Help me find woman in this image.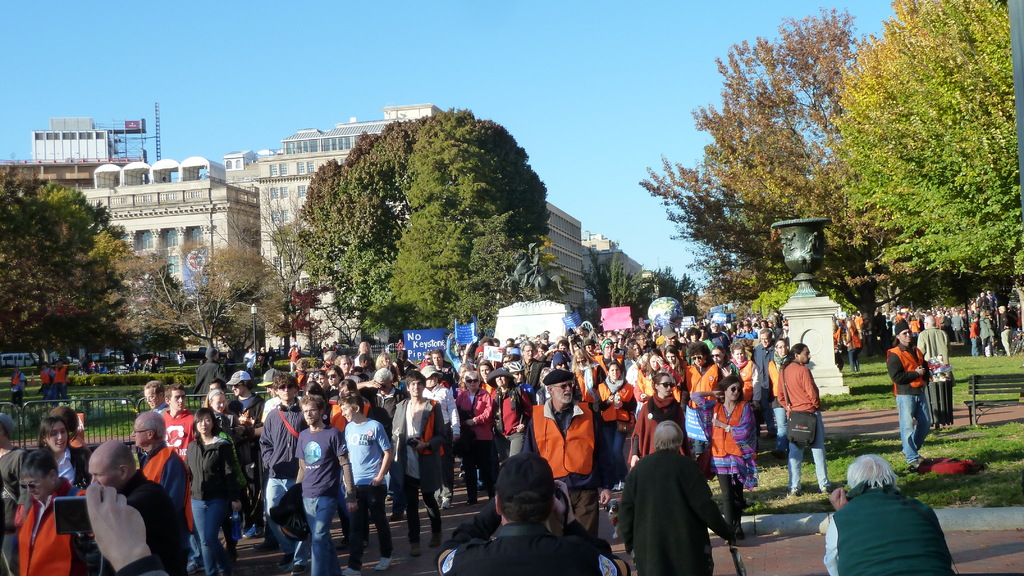
Found it: (left=444, top=332, right=472, bottom=371).
